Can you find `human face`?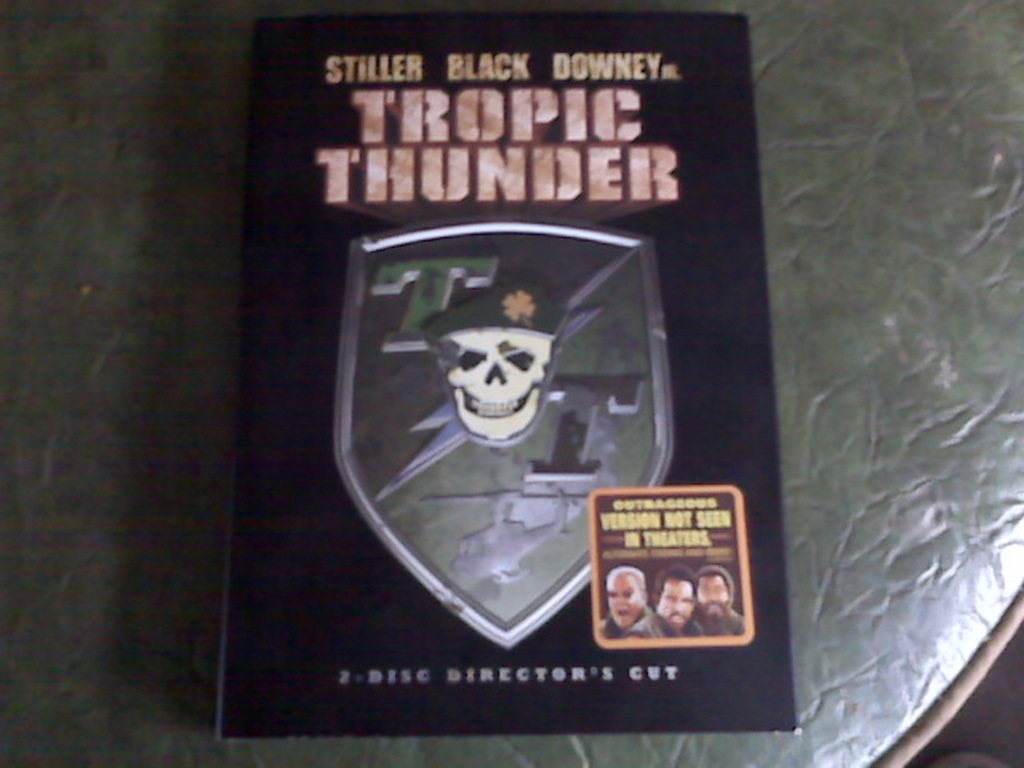
Yes, bounding box: [left=658, top=579, right=693, bottom=619].
